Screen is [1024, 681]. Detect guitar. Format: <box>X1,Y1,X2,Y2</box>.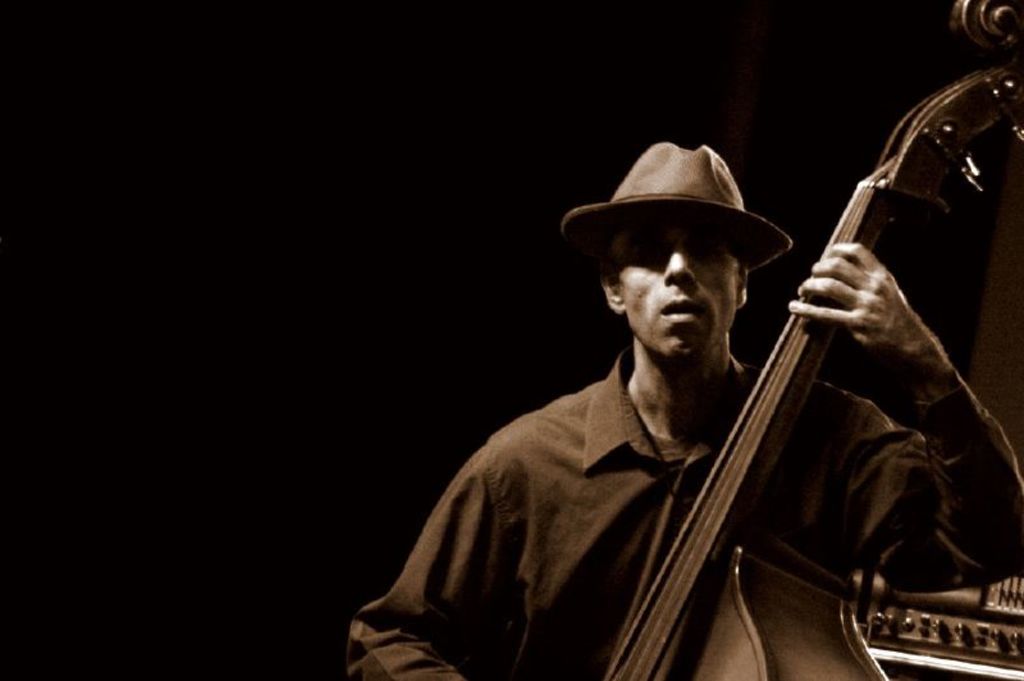
<box>604,0,1023,680</box>.
